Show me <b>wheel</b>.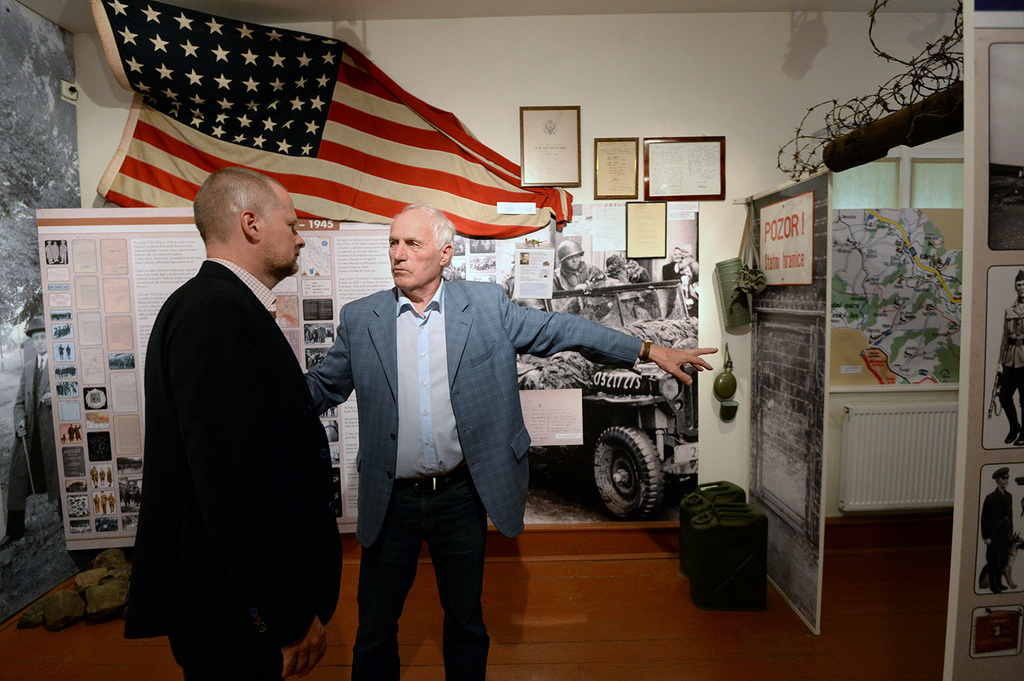
<b>wheel</b> is here: 591, 426, 674, 521.
